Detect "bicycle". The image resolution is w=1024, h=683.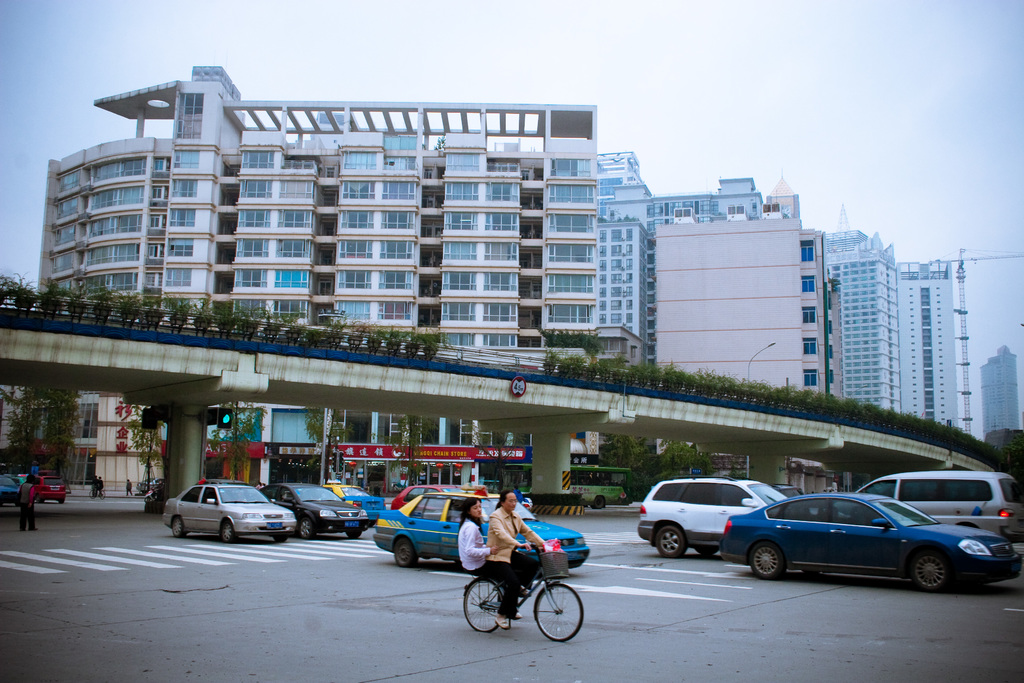
(90, 486, 107, 500).
